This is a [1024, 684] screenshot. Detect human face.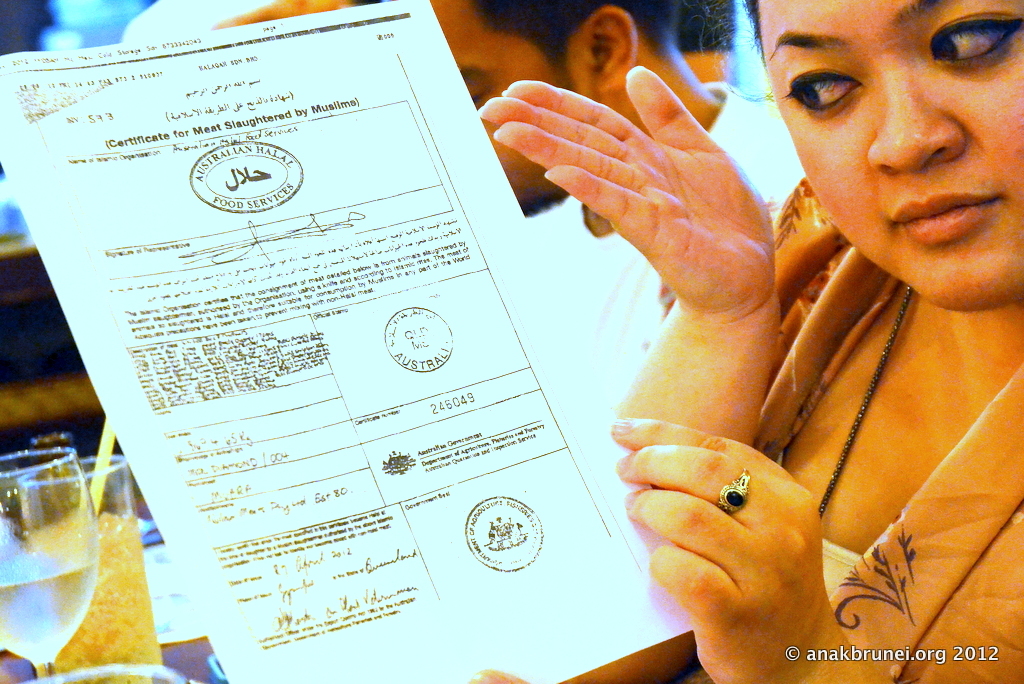
locate(760, 0, 1023, 314).
